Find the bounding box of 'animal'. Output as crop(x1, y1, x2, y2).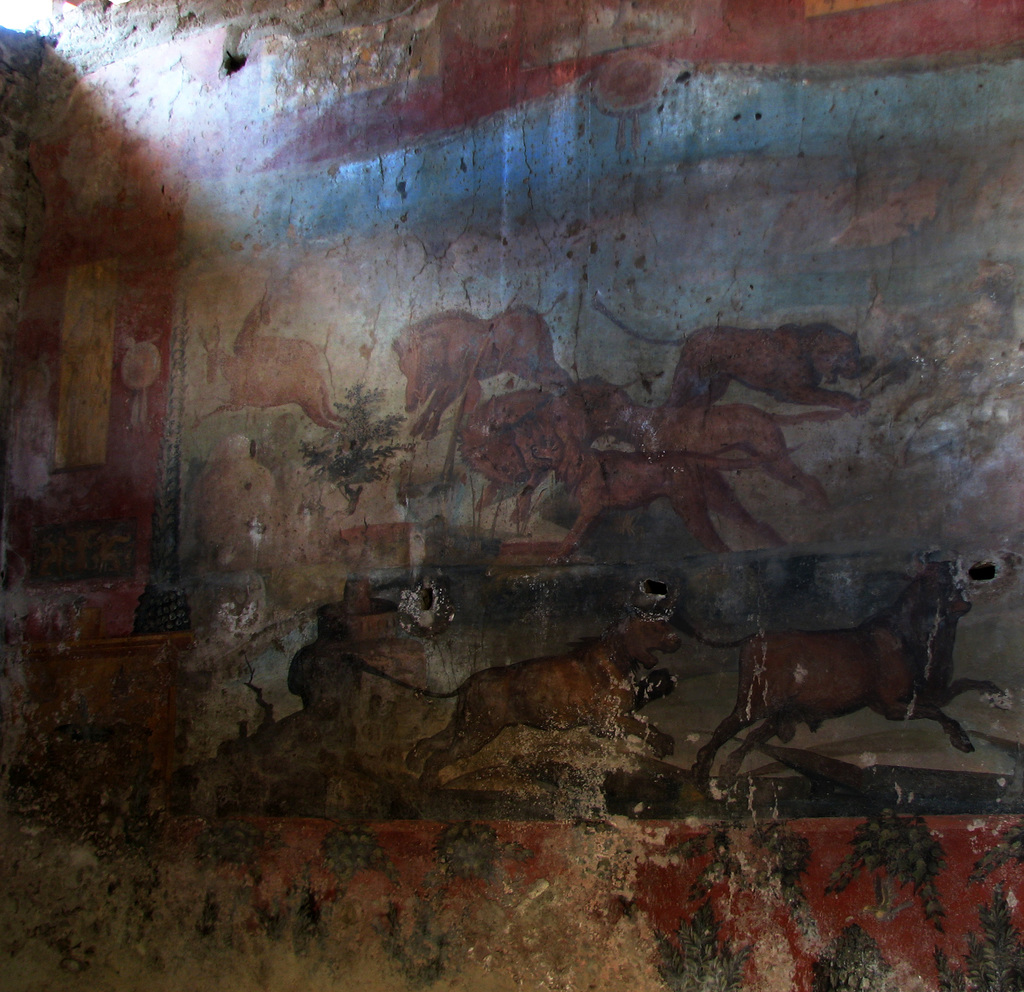
crop(458, 380, 644, 530).
